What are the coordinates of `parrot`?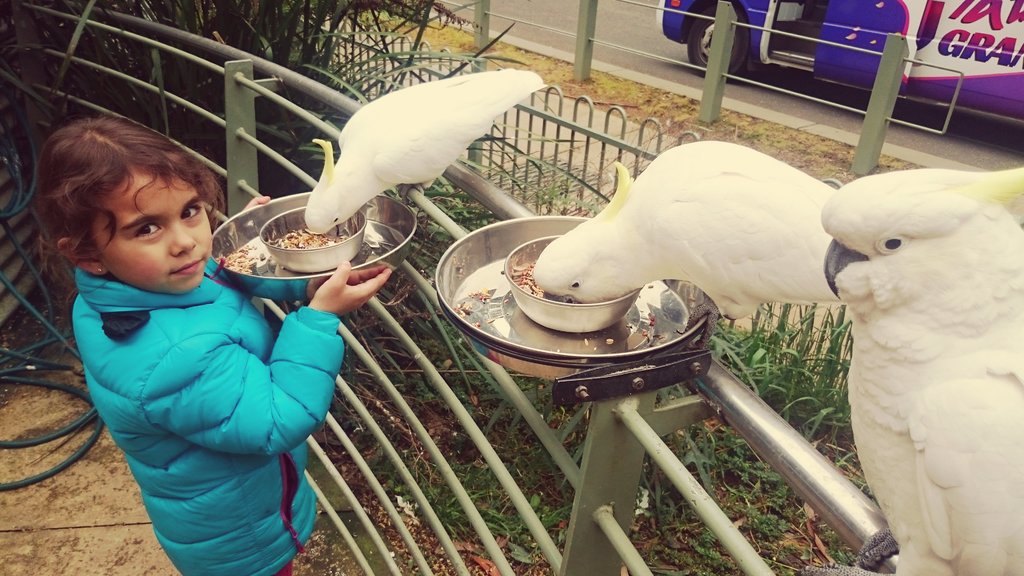
{"x1": 820, "y1": 167, "x2": 1023, "y2": 575}.
